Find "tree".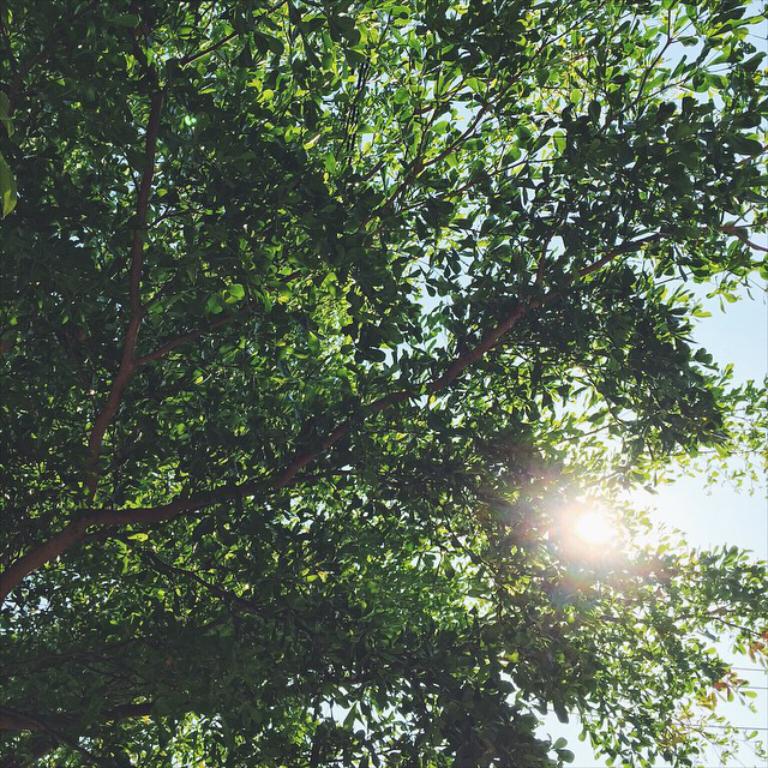
<bbox>22, 17, 751, 733</bbox>.
